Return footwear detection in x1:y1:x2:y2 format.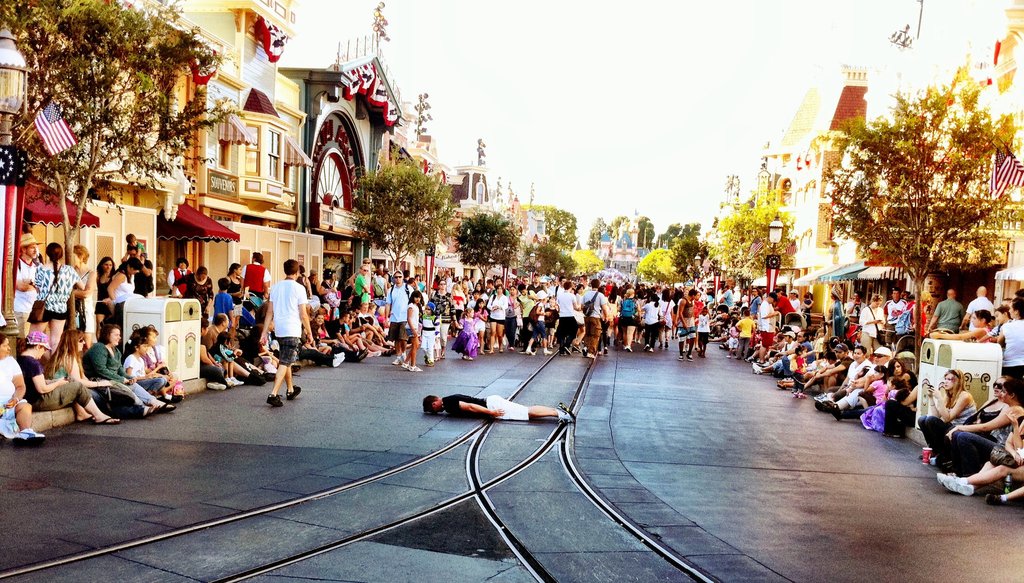
602:347:607:358.
